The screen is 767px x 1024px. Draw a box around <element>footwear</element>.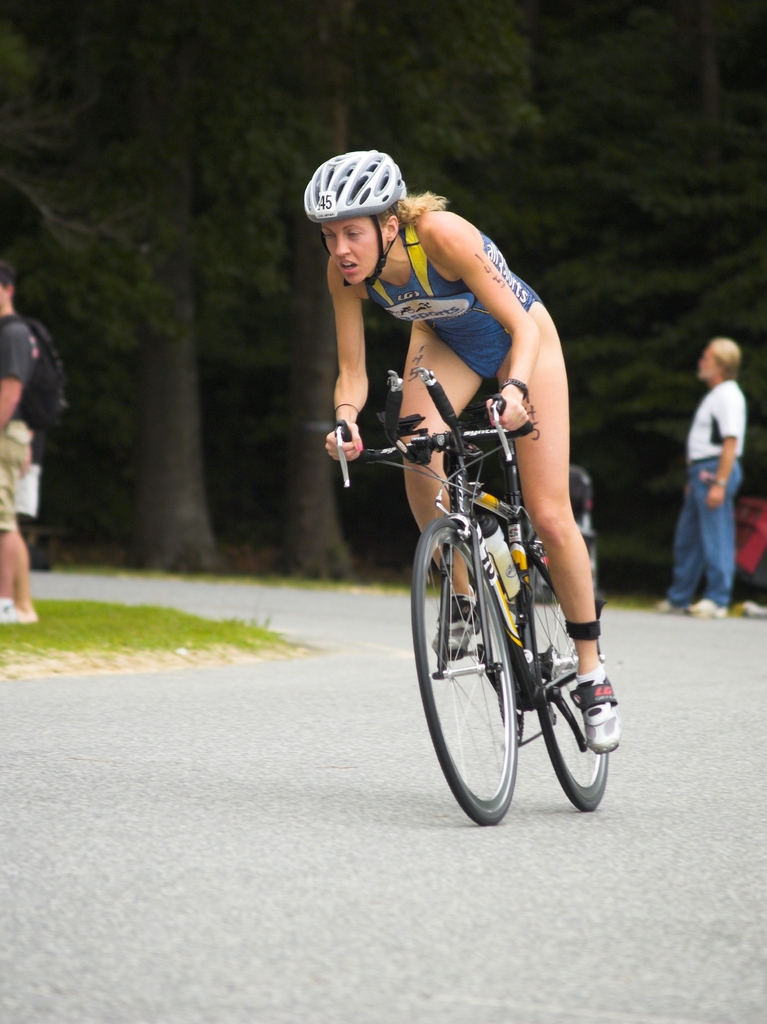
{"left": 692, "top": 593, "right": 727, "bottom": 623}.
